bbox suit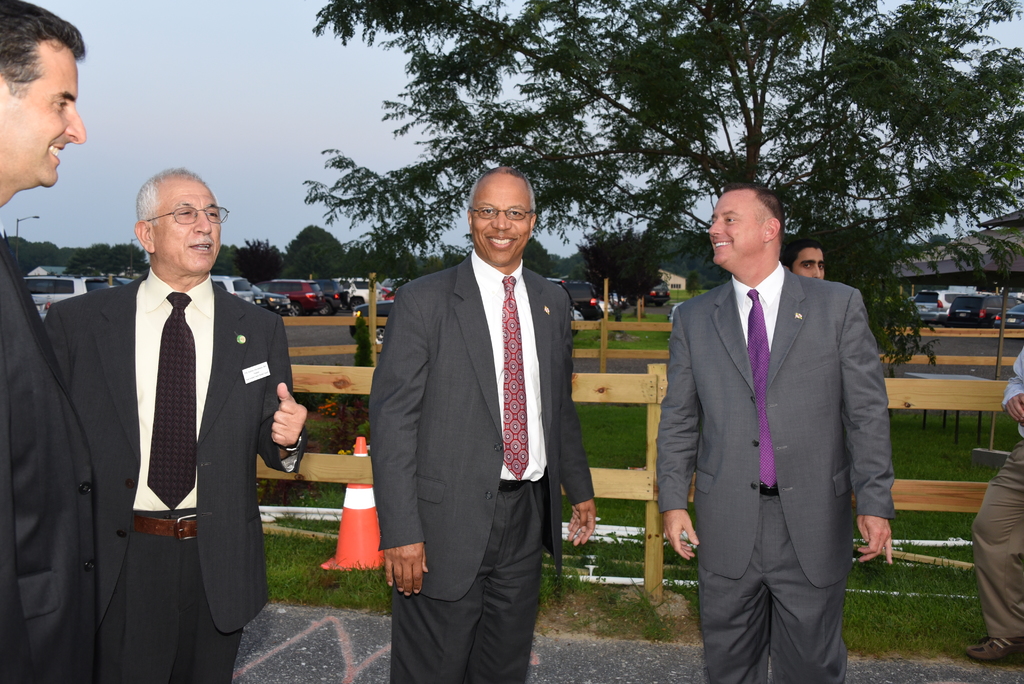
Rect(659, 169, 895, 683)
